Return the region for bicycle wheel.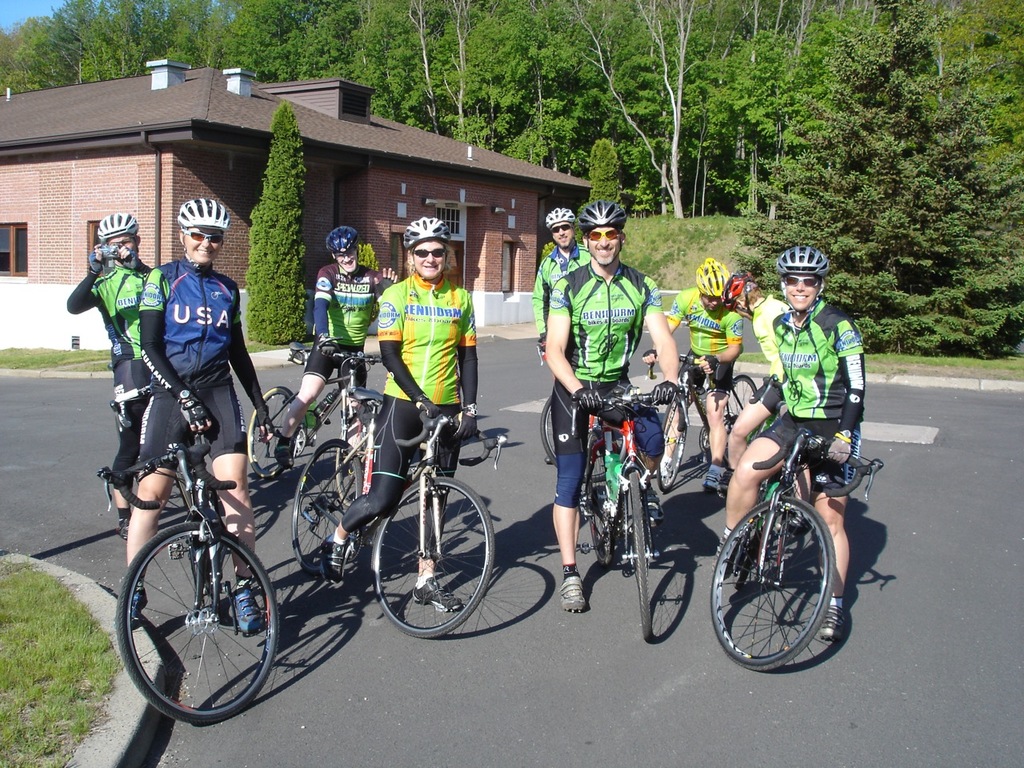
rect(292, 435, 362, 577).
